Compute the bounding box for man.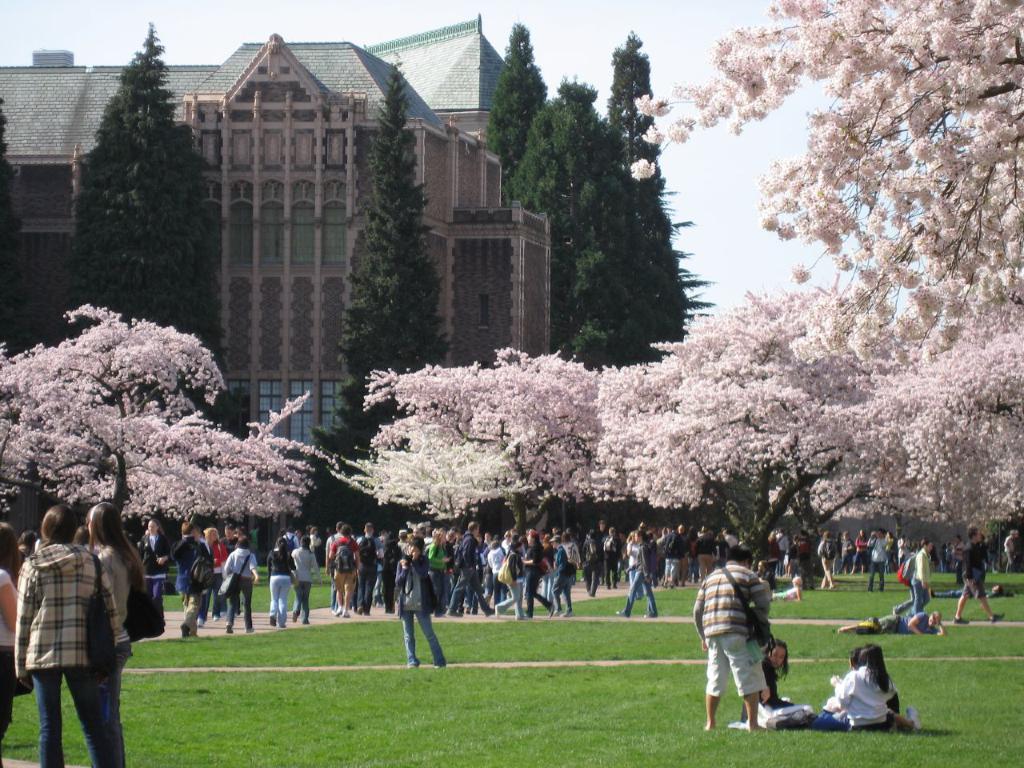
Rect(446, 519, 498, 619).
